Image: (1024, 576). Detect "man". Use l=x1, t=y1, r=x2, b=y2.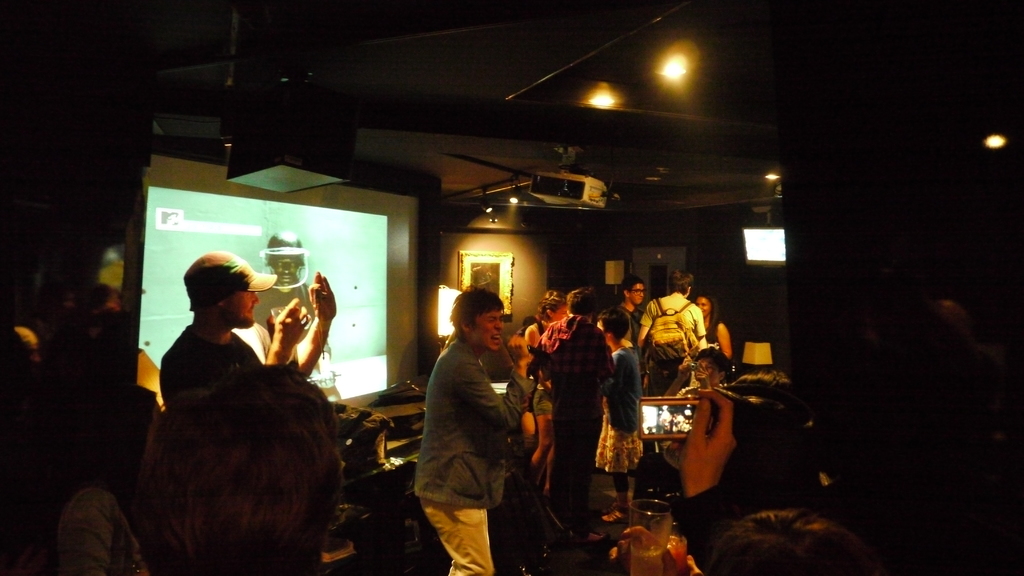
l=136, t=362, r=343, b=575.
